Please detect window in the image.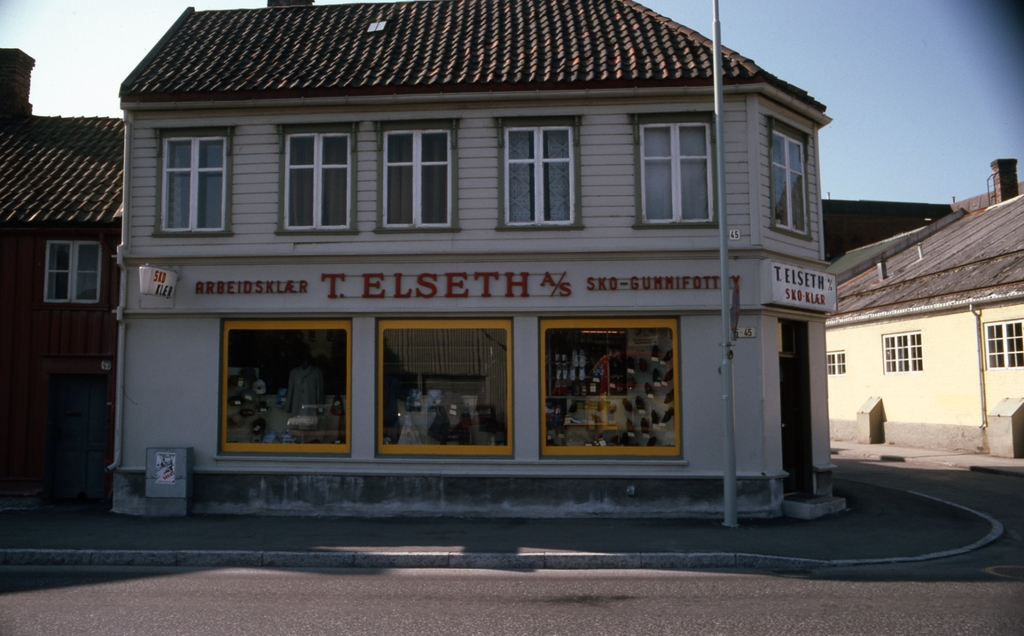
select_region(504, 127, 575, 224).
